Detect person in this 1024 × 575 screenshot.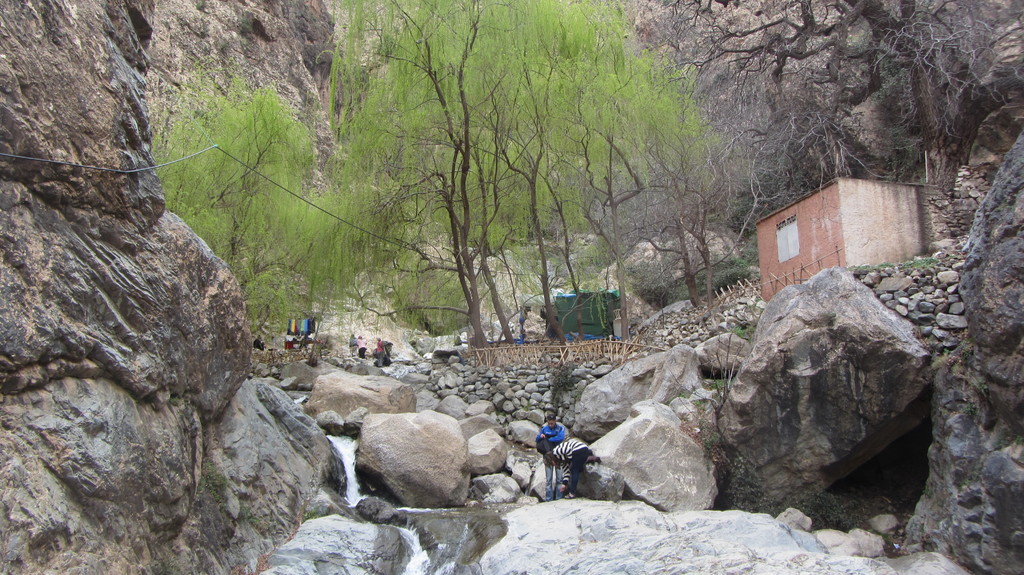
Detection: [x1=342, y1=331, x2=356, y2=350].
